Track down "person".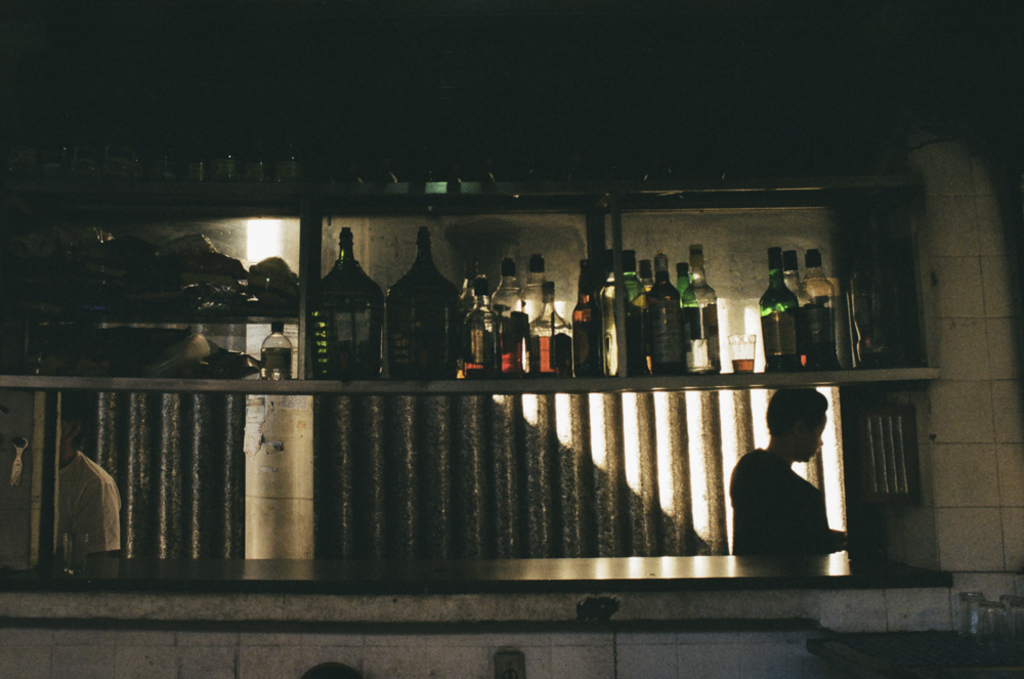
Tracked to BBox(740, 387, 848, 572).
